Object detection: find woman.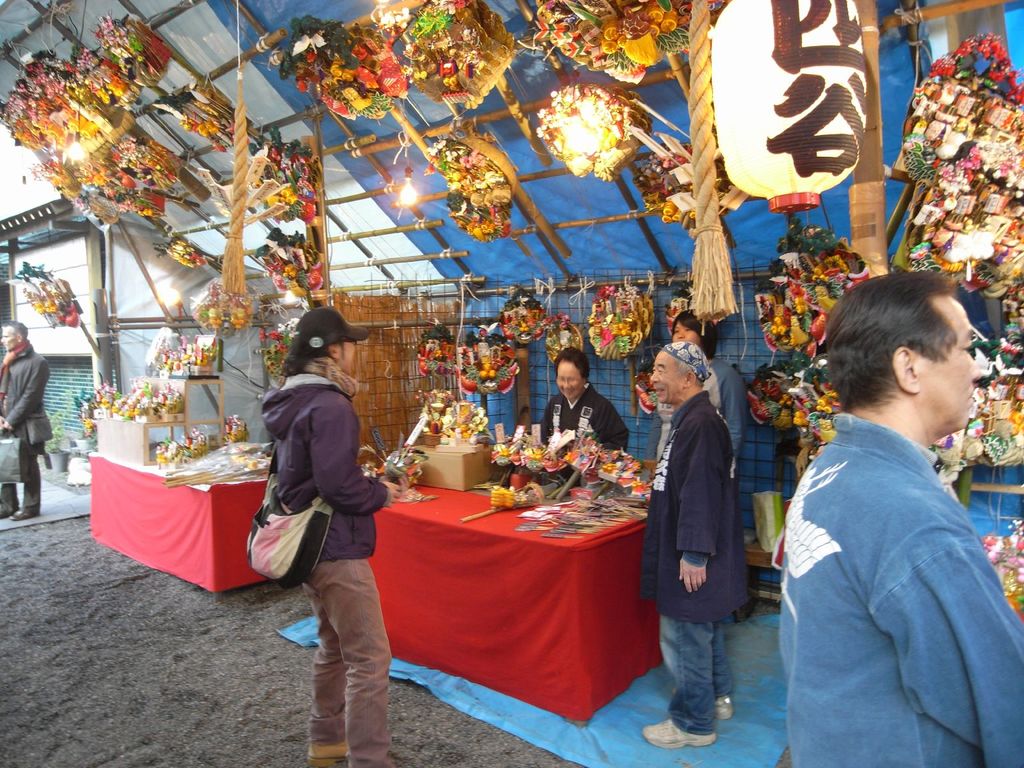
[left=534, top=346, right=631, bottom=448].
